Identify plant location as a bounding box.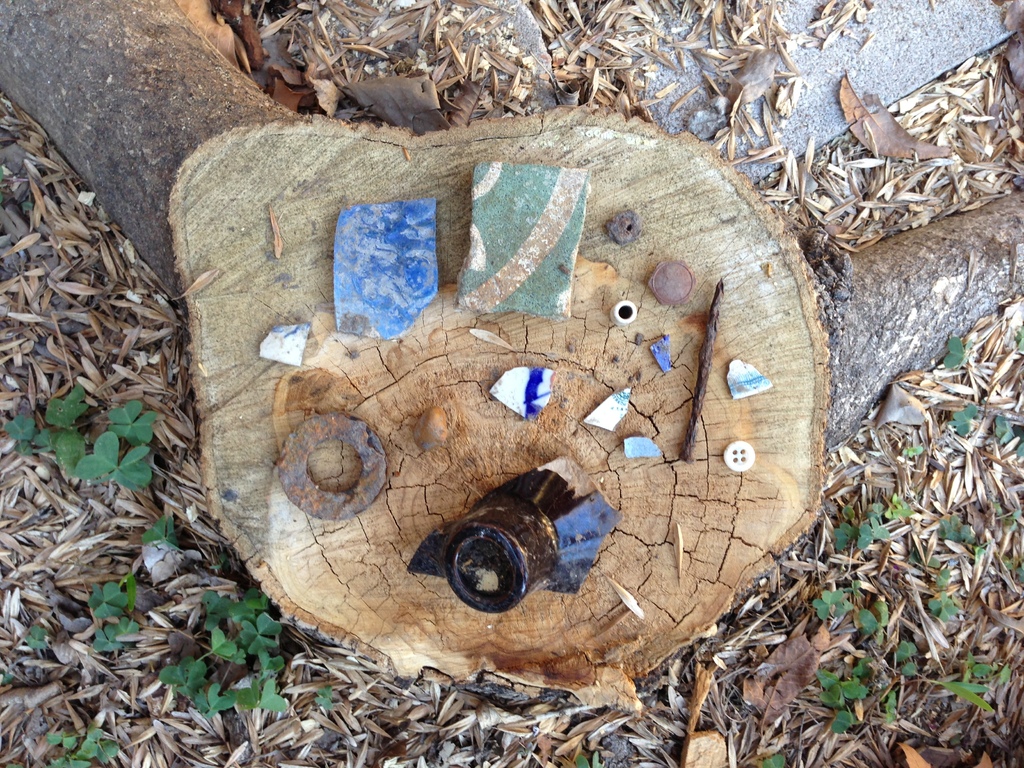
(7, 410, 92, 467).
